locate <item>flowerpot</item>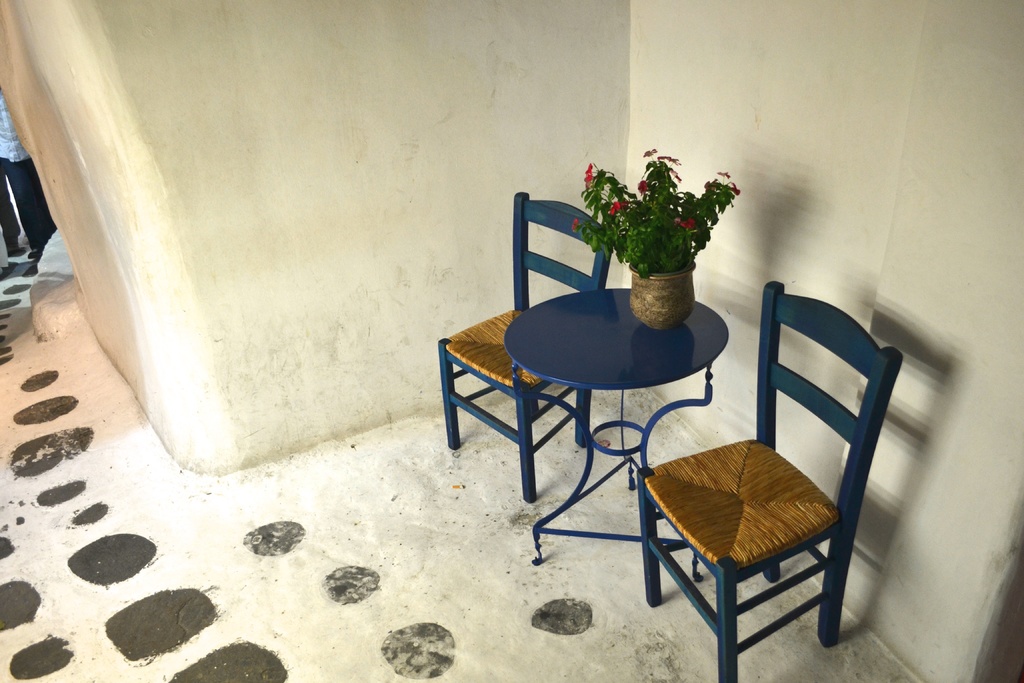
(left=556, top=164, right=740, bottom=371)
